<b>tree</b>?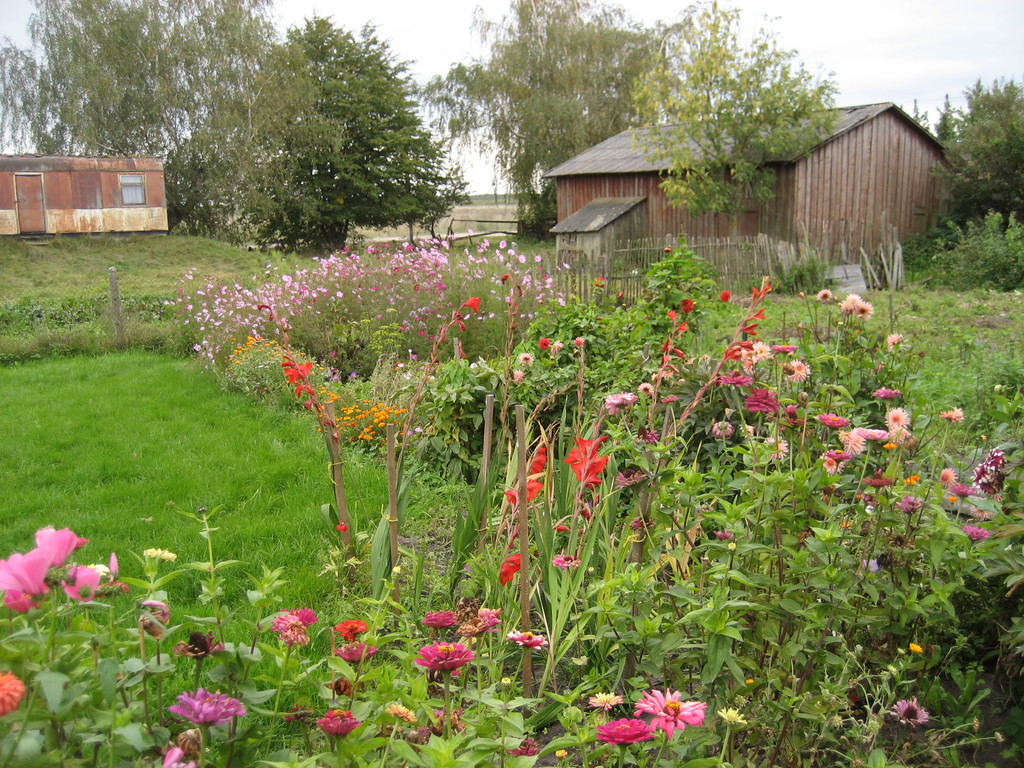
rect(624, 2, 838, 281)
